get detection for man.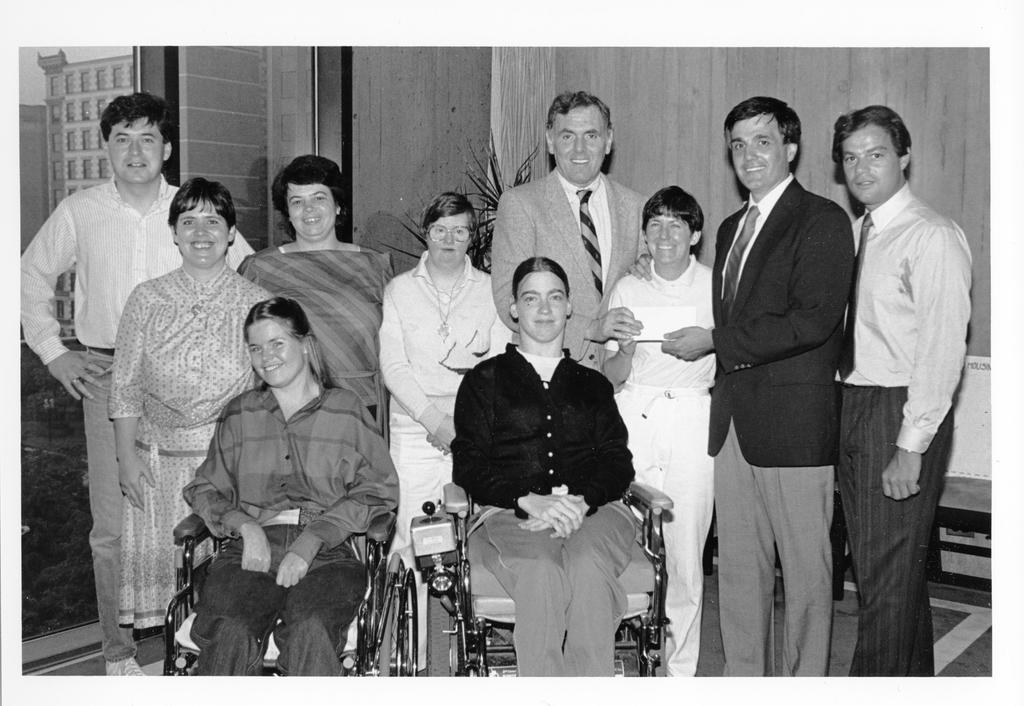
Detection: left=491, top=88, right=667, bottom=486.
